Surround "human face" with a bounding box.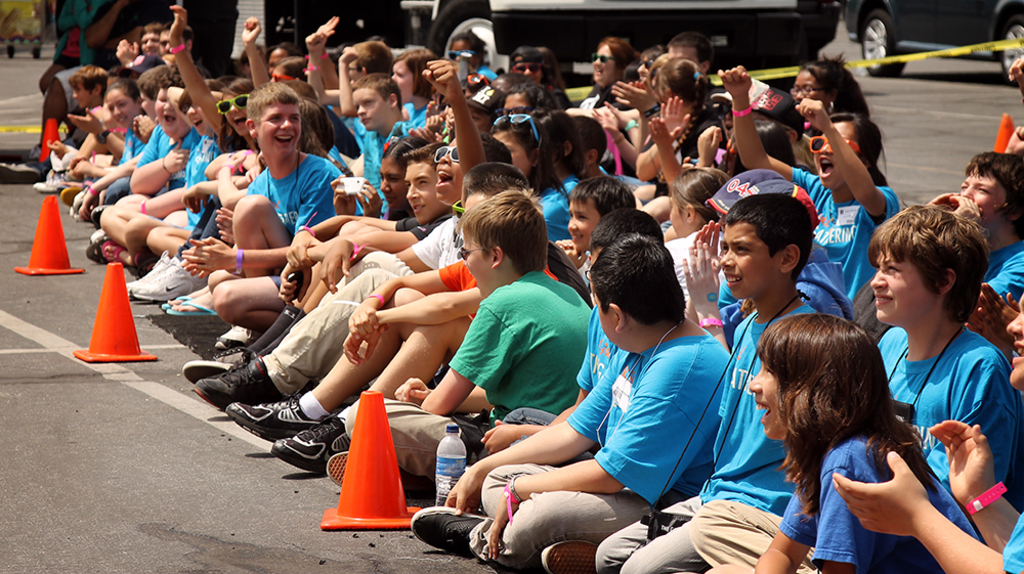
l=722, t=224, r=779, b=303.
